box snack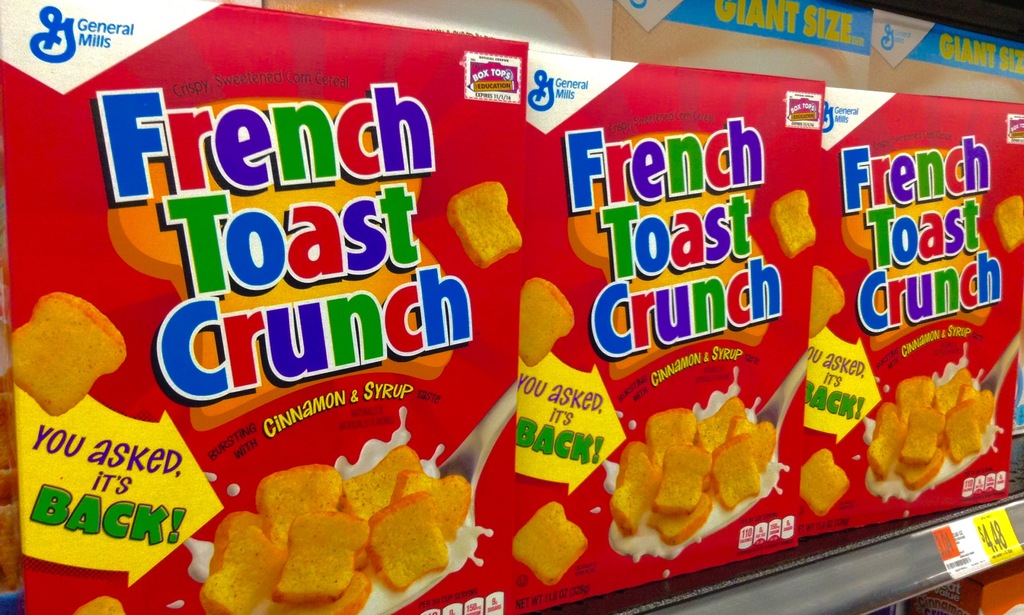
BBox(810, 265, 845, 339)
